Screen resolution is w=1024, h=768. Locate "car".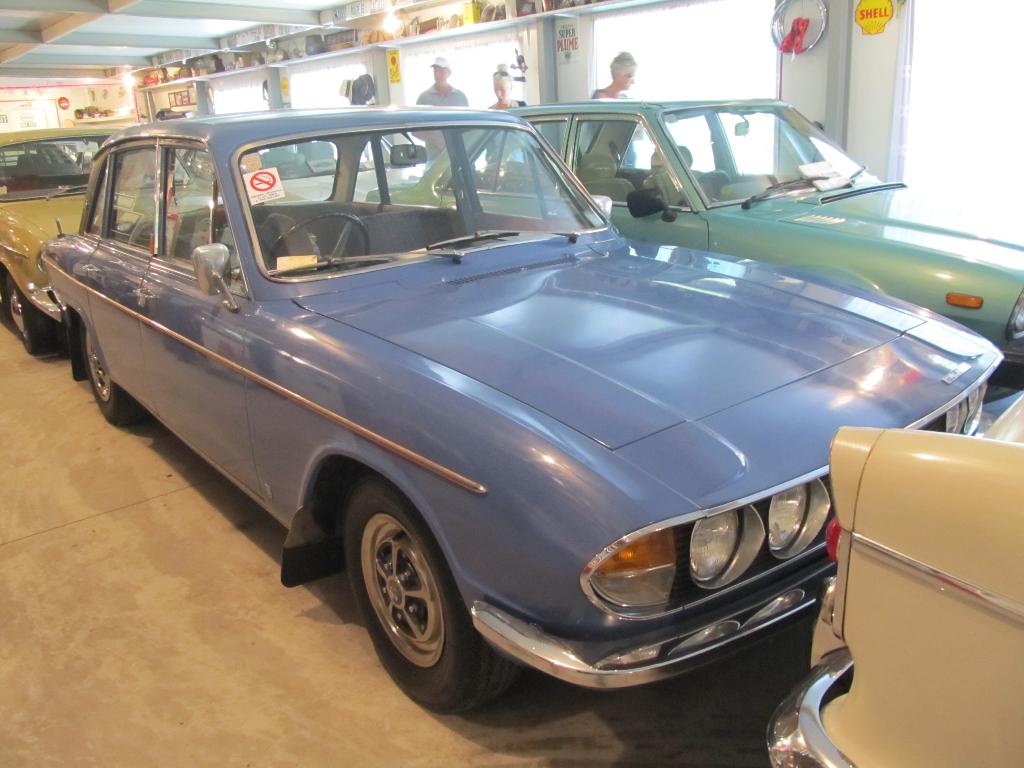
bbox(188, 132, 427, 201).
